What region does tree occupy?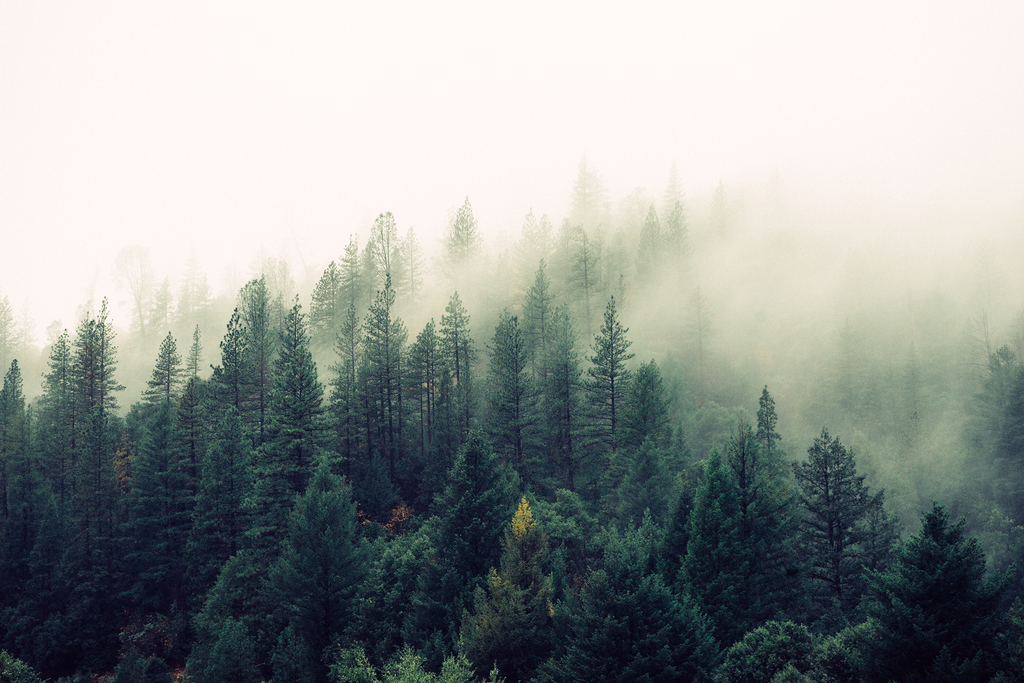
box=[257, 292, 334, 494].
